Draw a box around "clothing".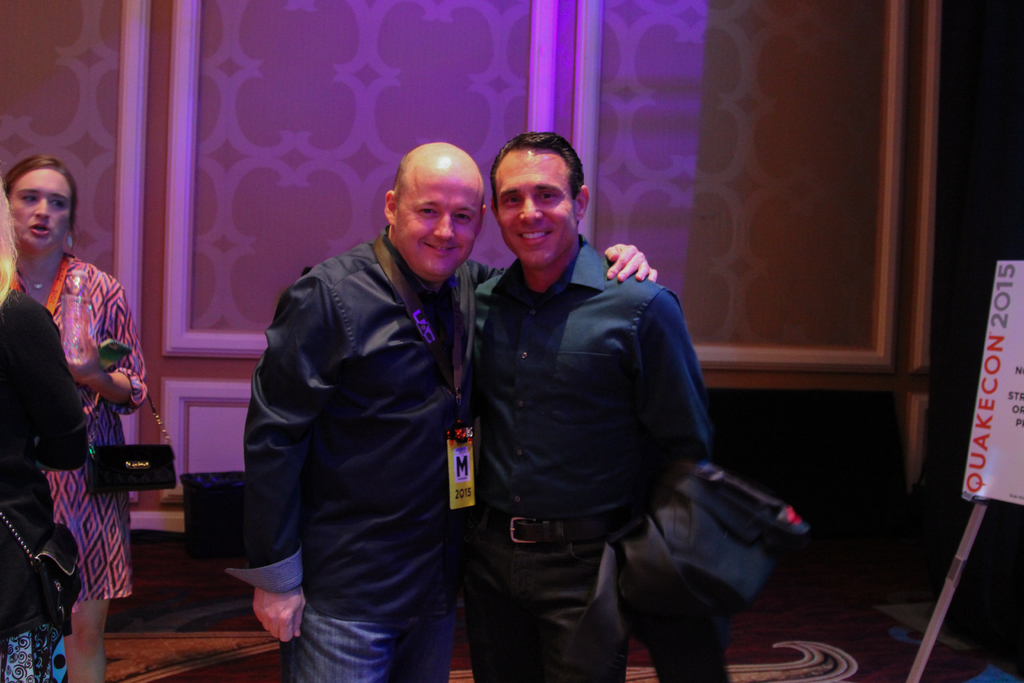
(223,219,506,629).
